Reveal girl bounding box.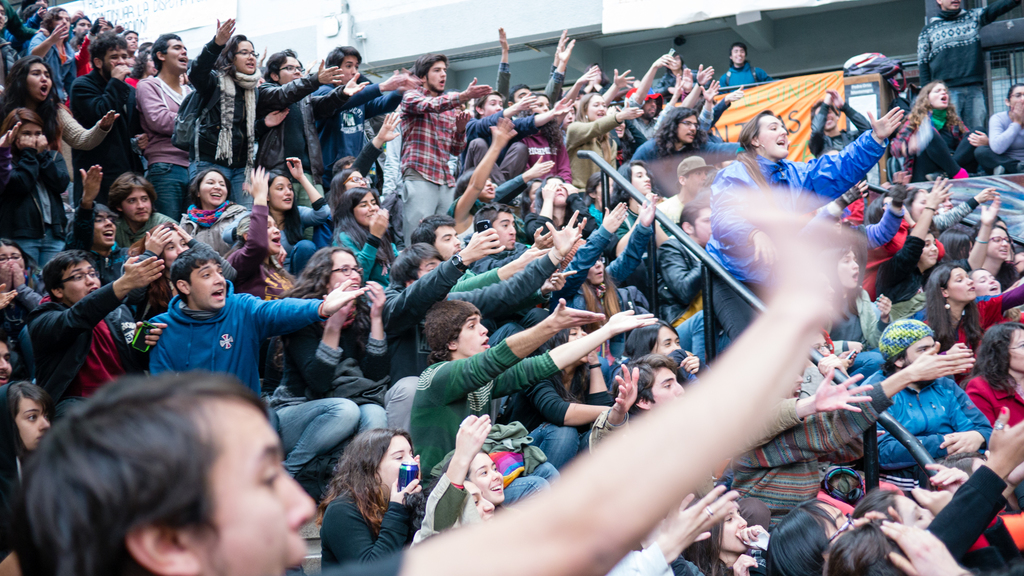
Revealed: pyautogui.locateOnScreen(319, 428, 426, 575).
